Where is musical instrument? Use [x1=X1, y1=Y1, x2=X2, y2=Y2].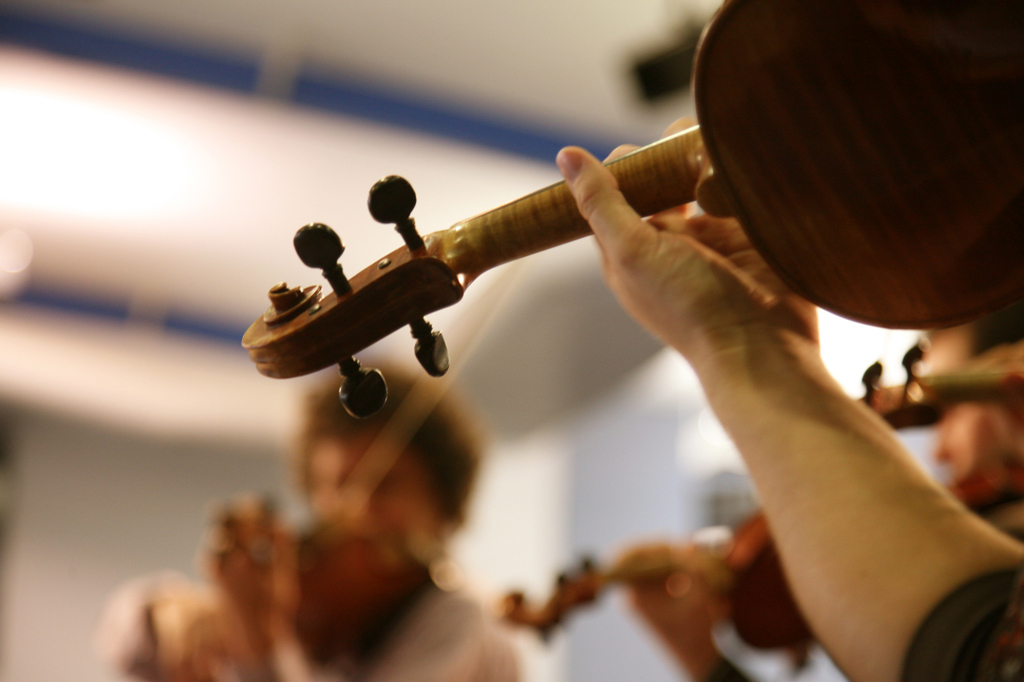
[x1=239, y1=0, x2=1023, y2=341].
